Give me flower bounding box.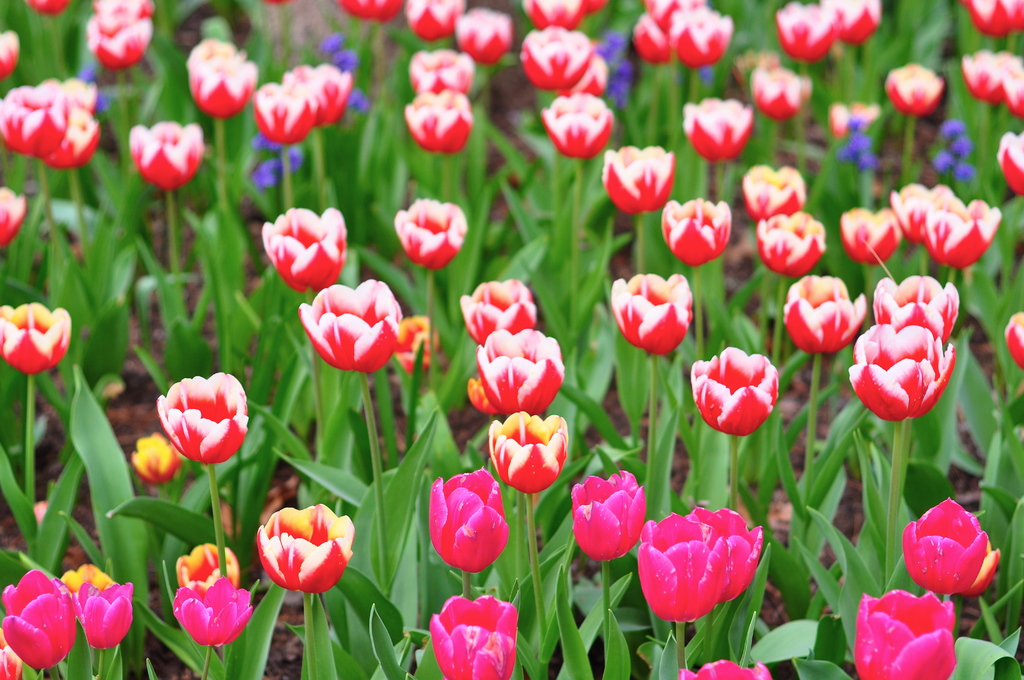
637/12/681/67.
